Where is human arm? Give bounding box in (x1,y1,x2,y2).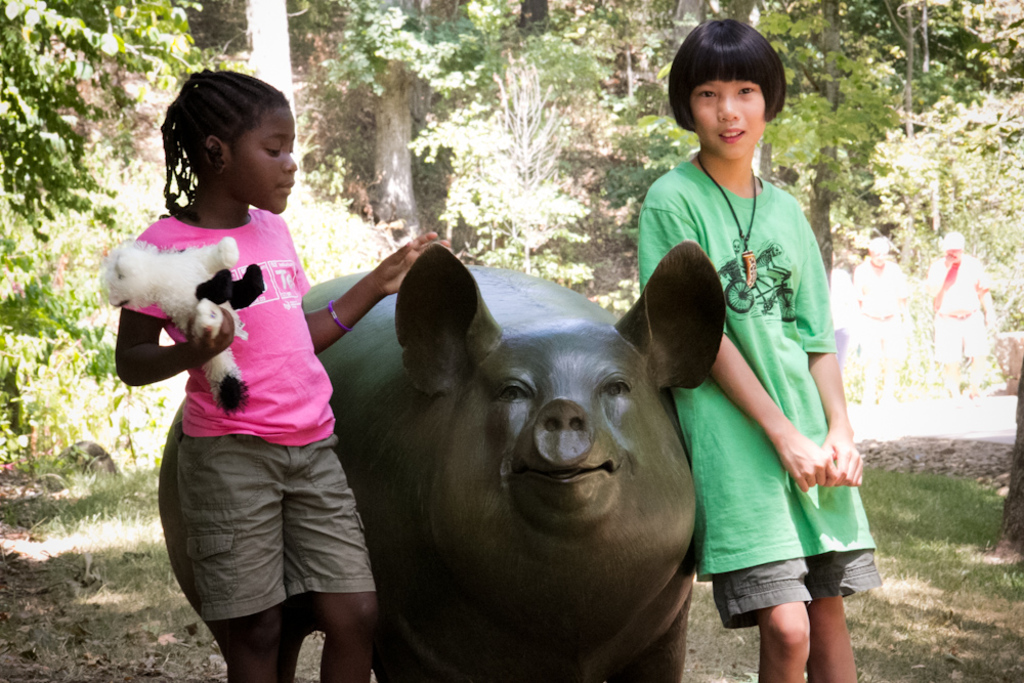
(128,289,221,378).
